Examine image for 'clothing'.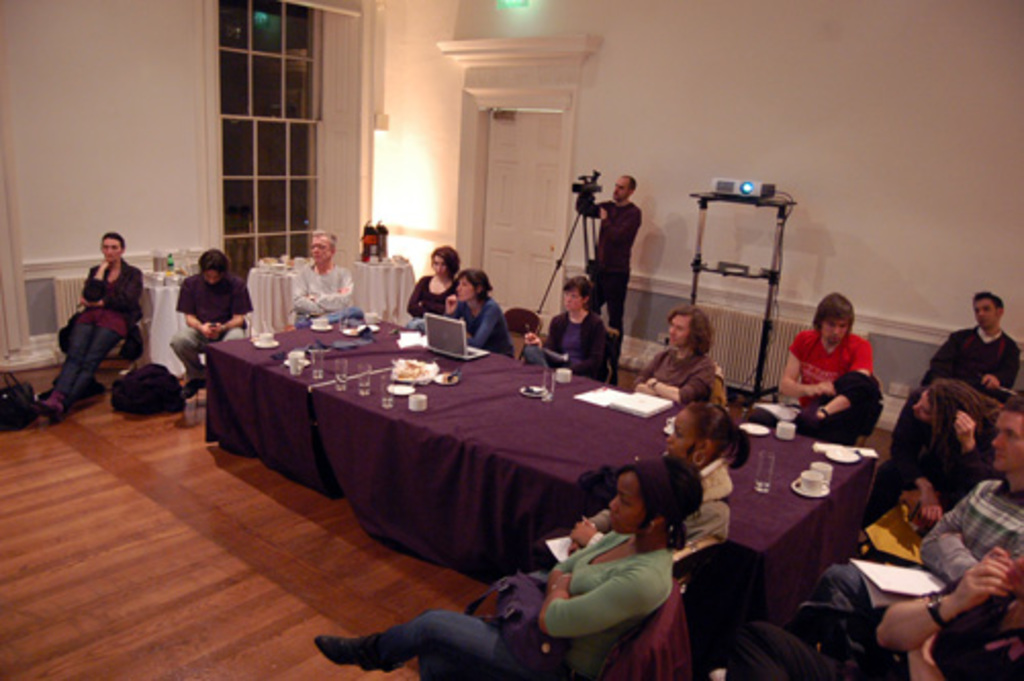
Examination result: <bbox>891, 419, 1002, 519</bbox>.
